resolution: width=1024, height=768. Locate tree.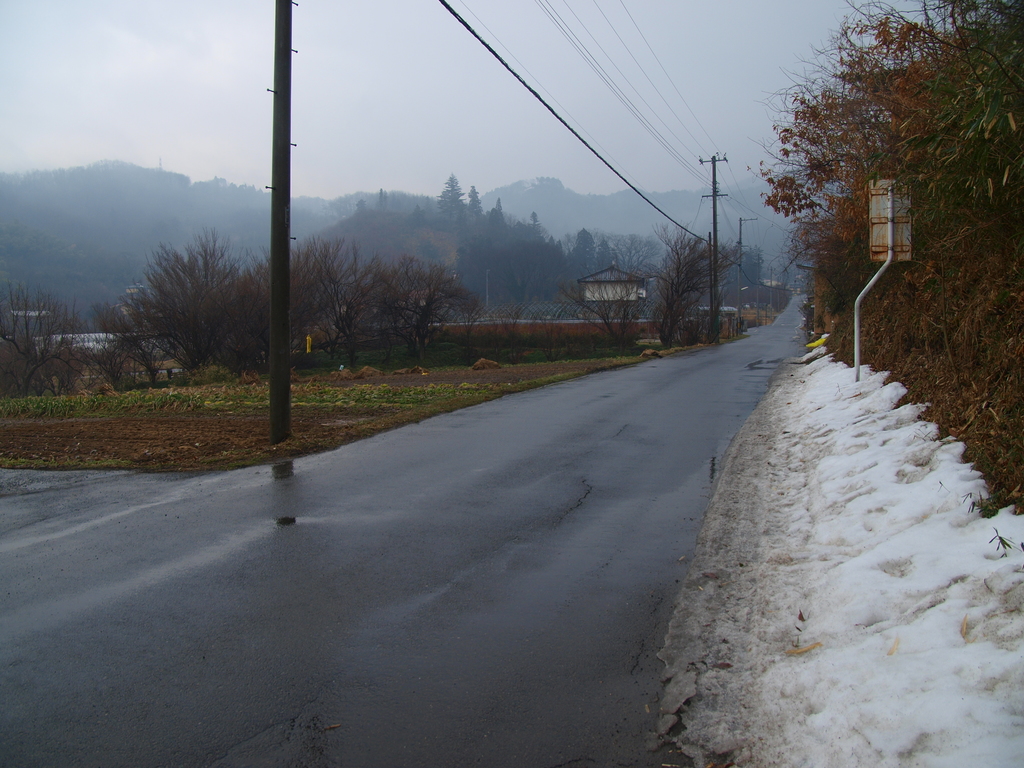
select_region(89, 223, 266, 387).
